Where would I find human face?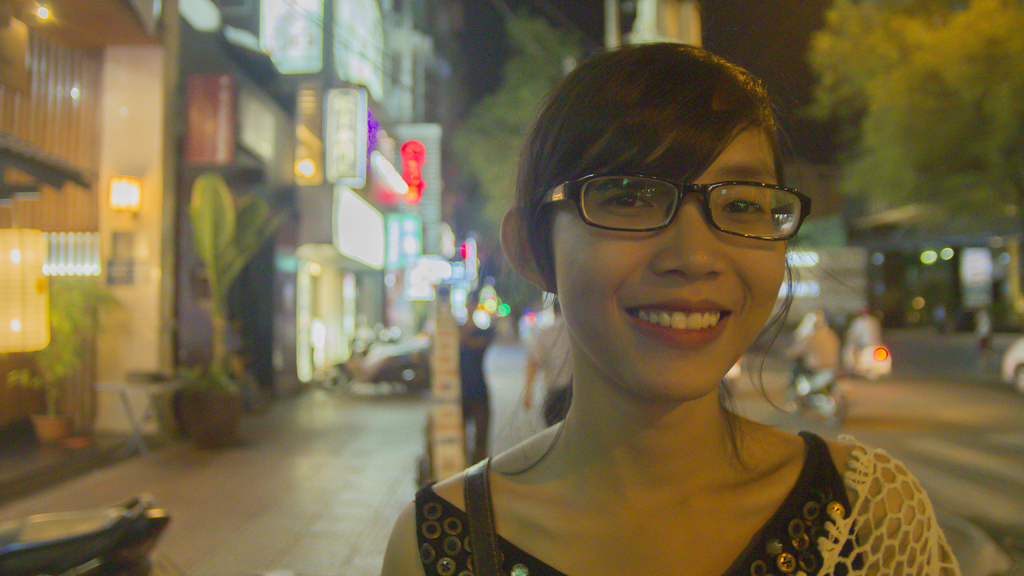
At select_region(549, 124, 787, 406).
